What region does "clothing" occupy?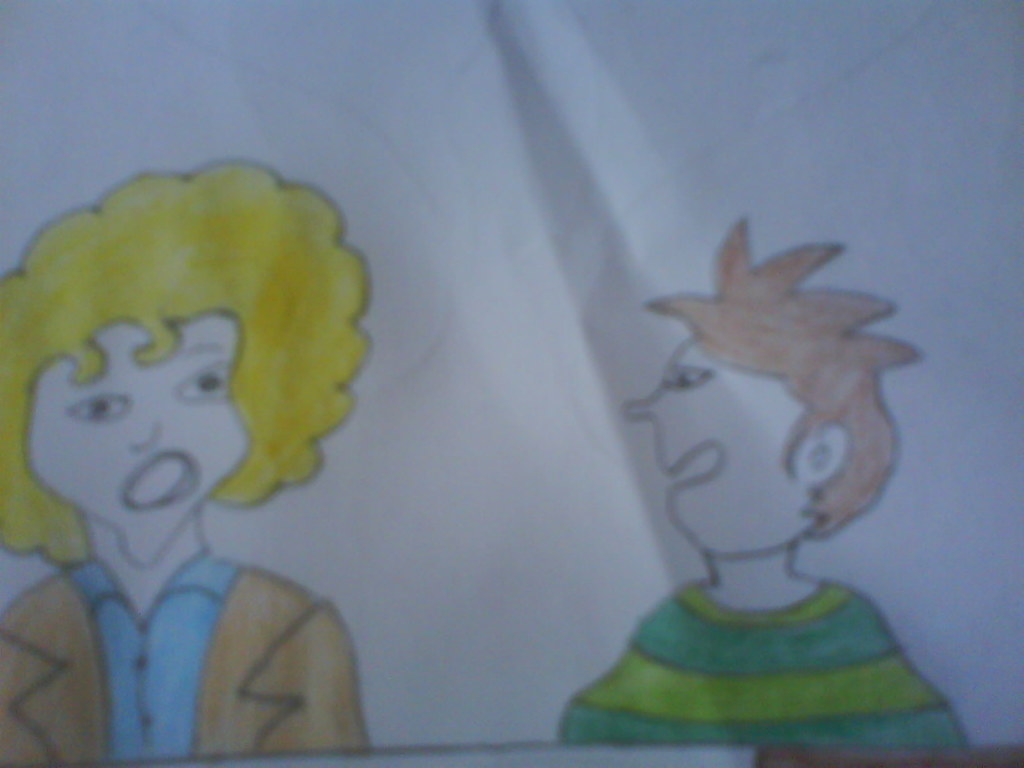
(left=563, top=583, right=963, bottom=746).
